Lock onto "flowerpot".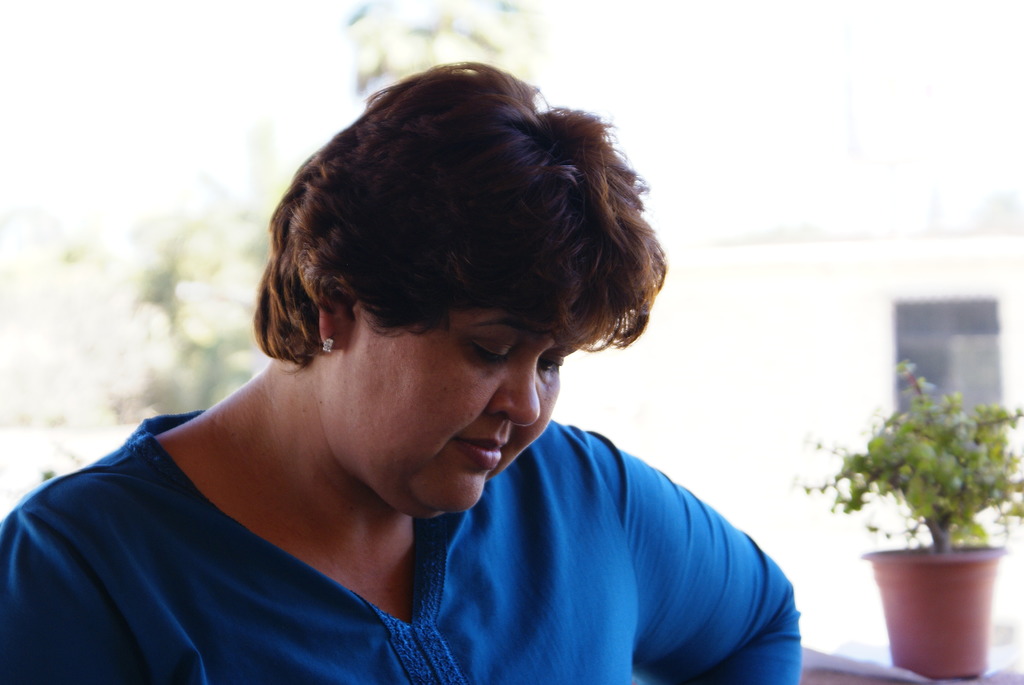
Locked: crop(859, 524, 1013, 664).
